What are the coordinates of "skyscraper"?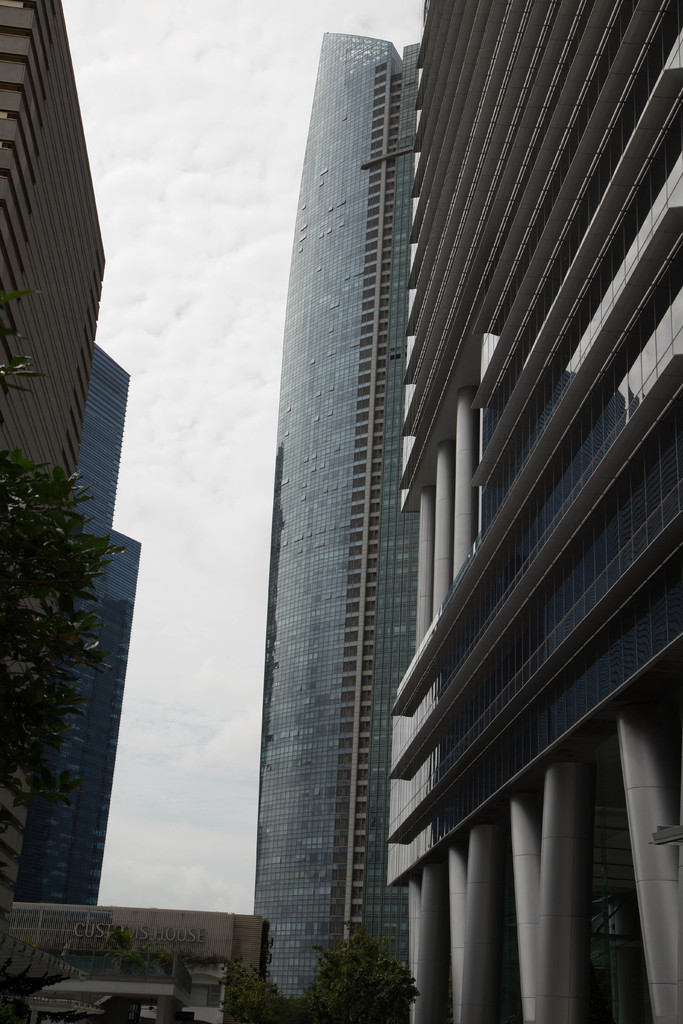
[248,13,478,998].
